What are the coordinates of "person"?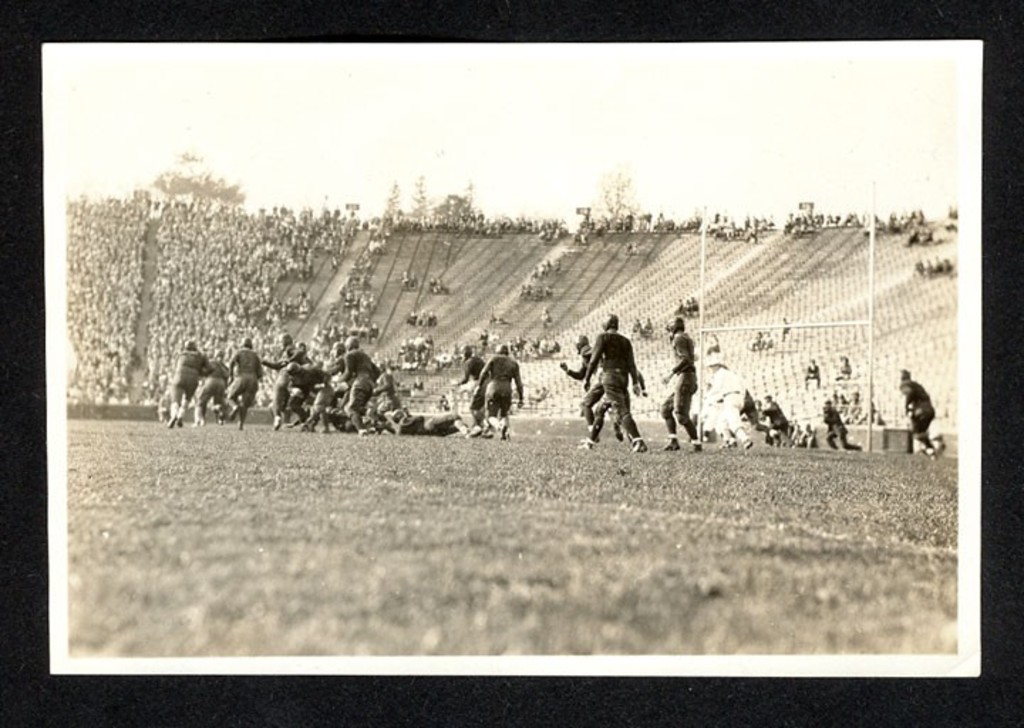
161, 337, 206, 437.
